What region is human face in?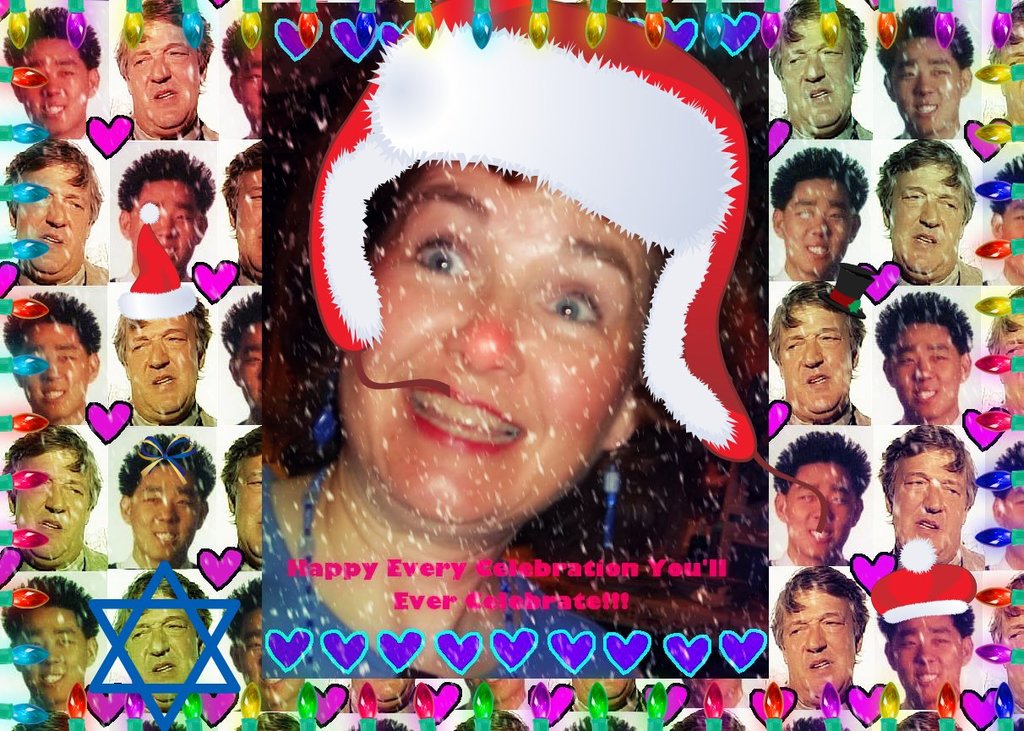
x1=235, y1=323, x2=260, y2=407.
